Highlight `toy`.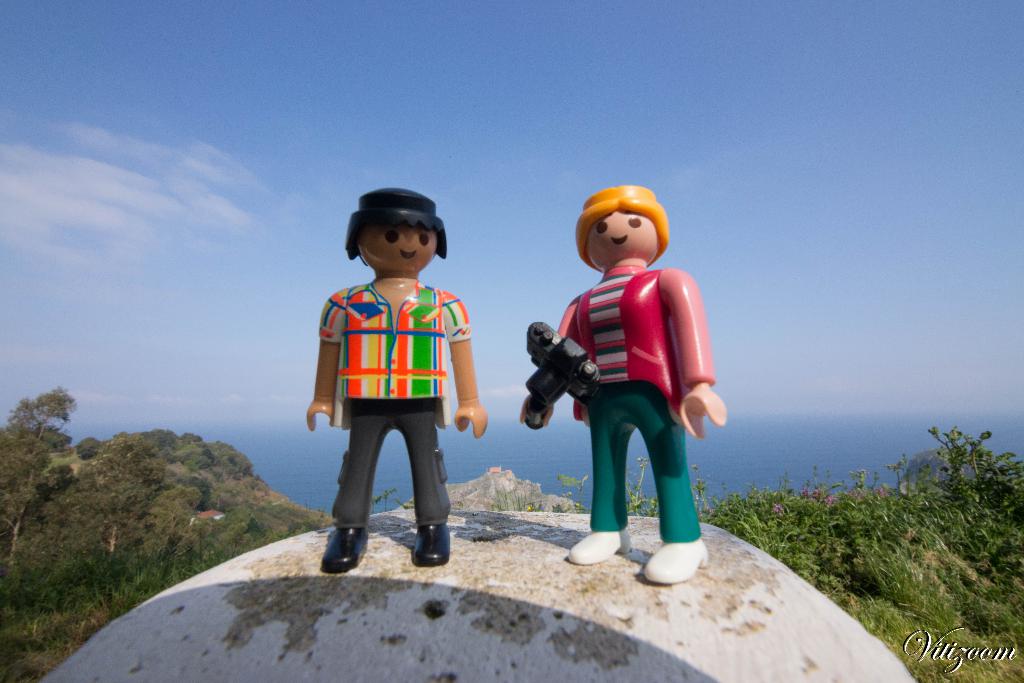
Highlighted region: bbox(517, 184, 716, 548).
